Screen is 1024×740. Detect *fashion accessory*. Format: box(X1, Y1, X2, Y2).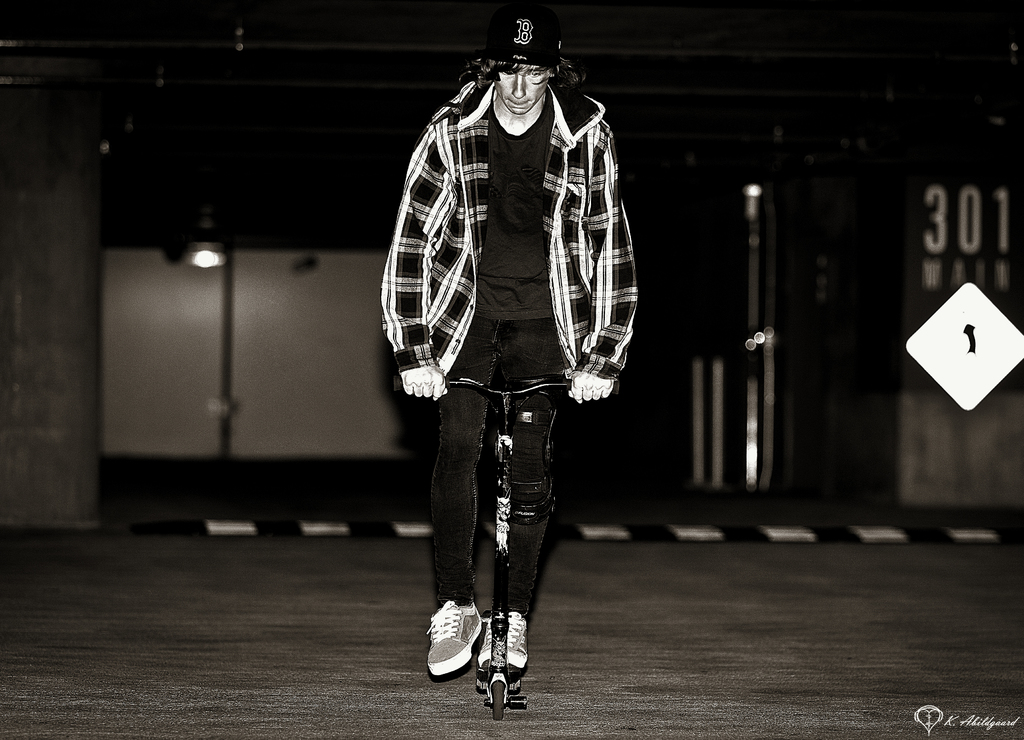
box(473, 601, 528, 675).
